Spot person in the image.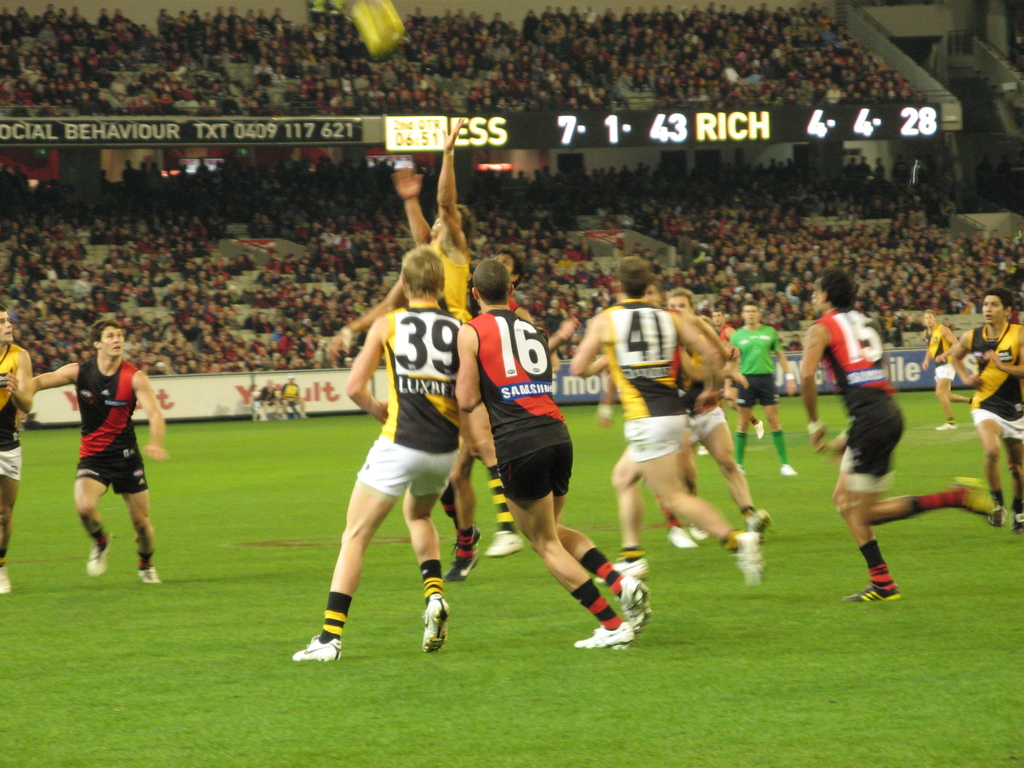
person found at left=56, top=319, right=155, bottom=600.
